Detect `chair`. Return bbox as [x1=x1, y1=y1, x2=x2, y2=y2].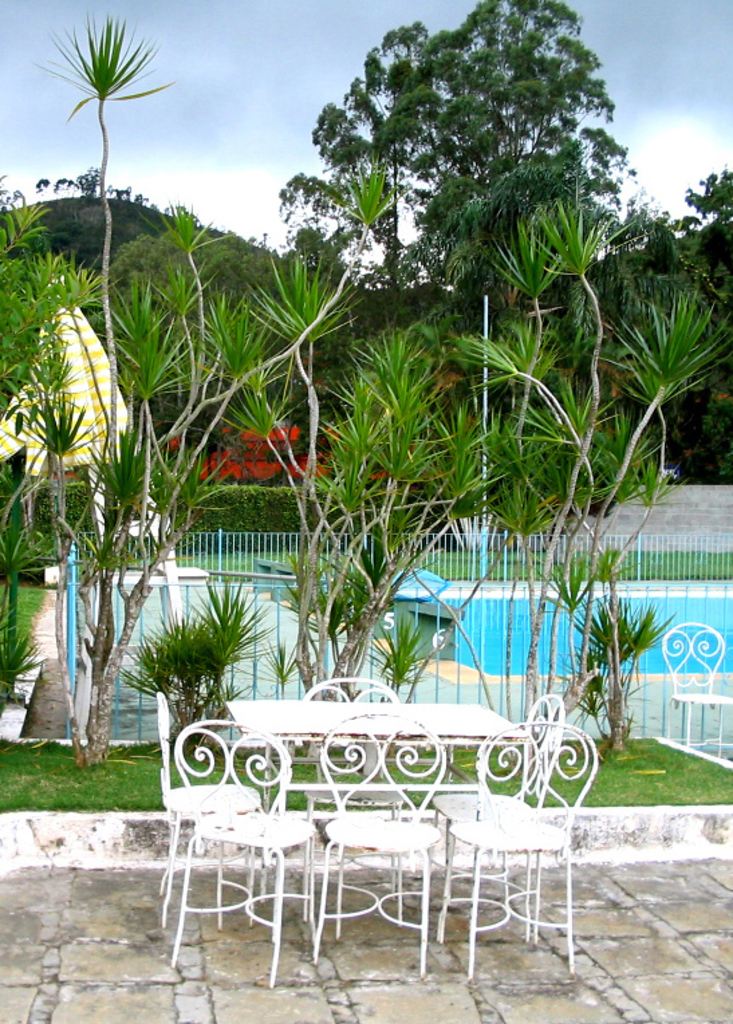
[x1=291, y1=674, x2=407, y2=927].
